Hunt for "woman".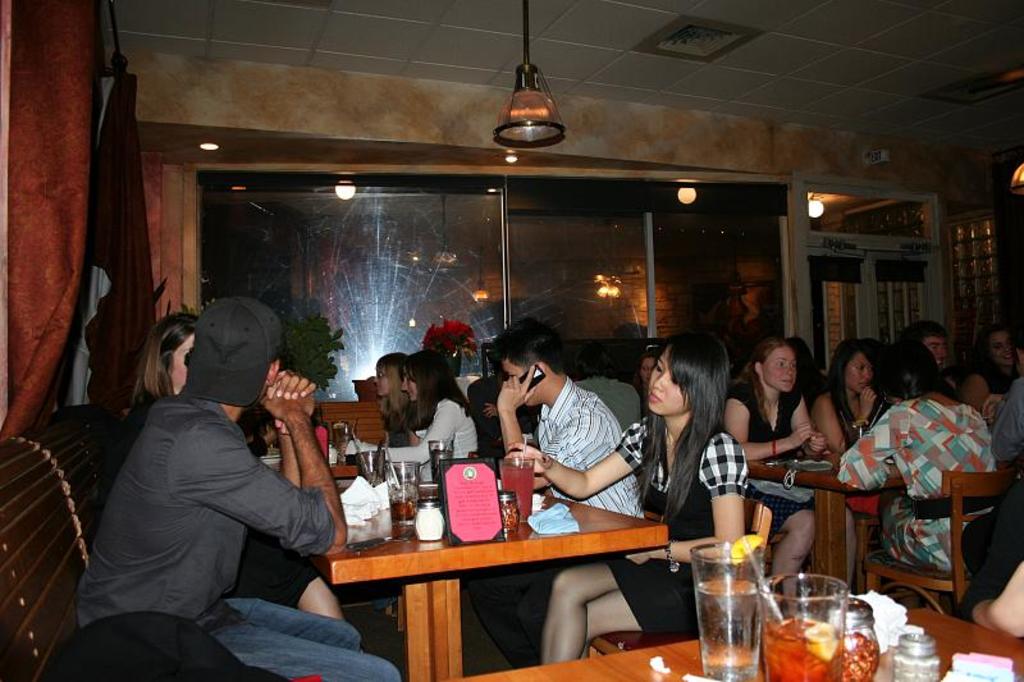
Hunted down at [803, 344, 897, 456].
